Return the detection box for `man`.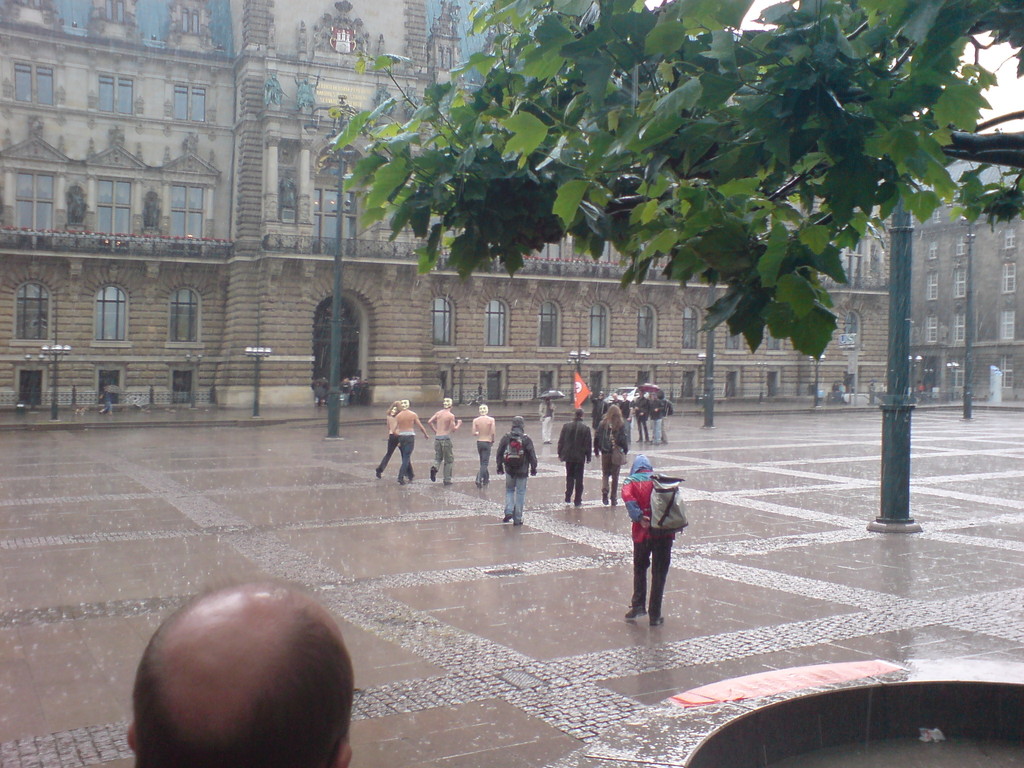
x1=374, y1=401, x2=415, y2=482.
